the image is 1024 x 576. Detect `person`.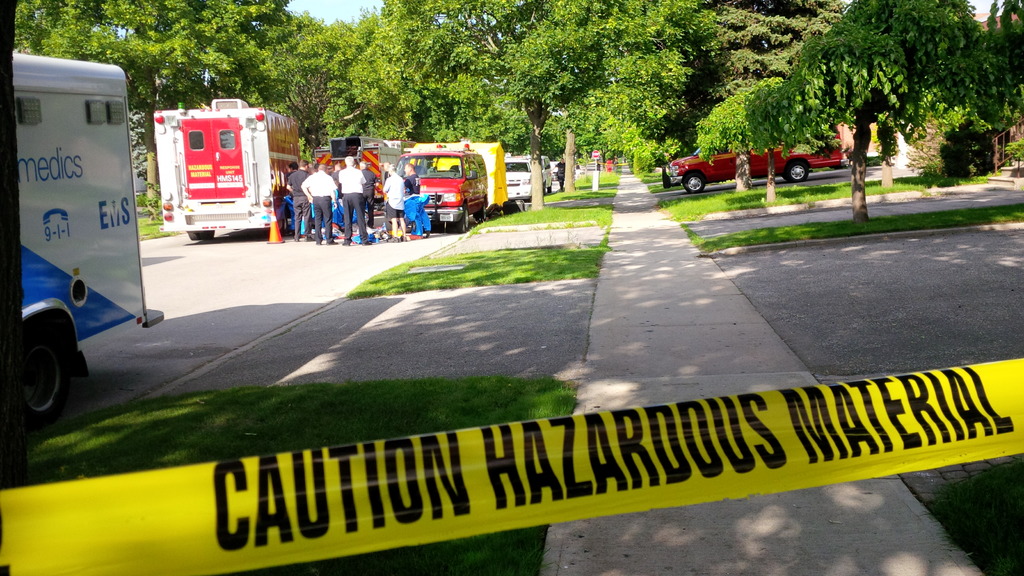
Detection: pyautogui.locateOnScreen(290, 157, 314, 234).
